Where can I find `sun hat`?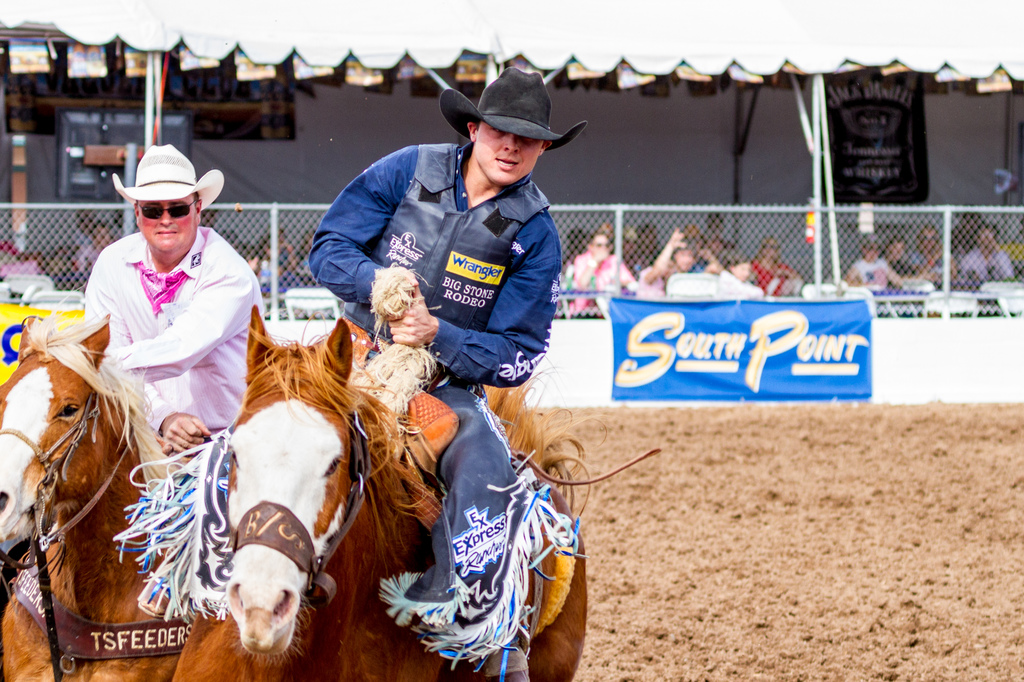
You can find it at region(110, 141, 220, 214).
